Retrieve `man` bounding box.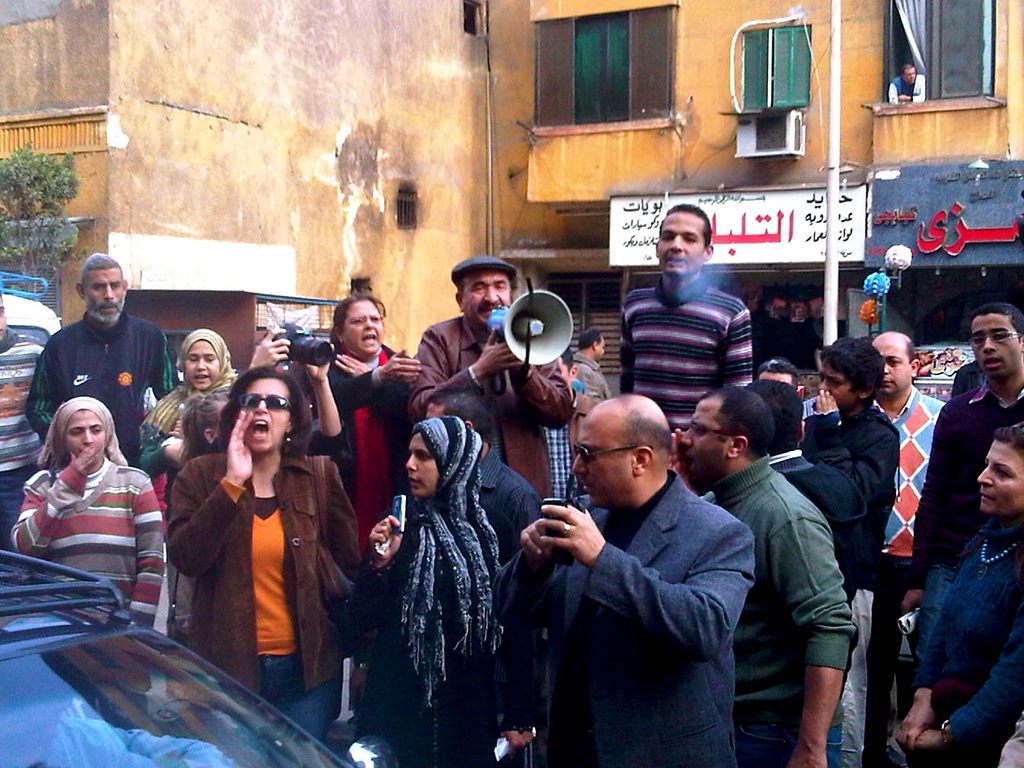
Bounding box: x1=490 y1=395 x2=759 y2=767.
